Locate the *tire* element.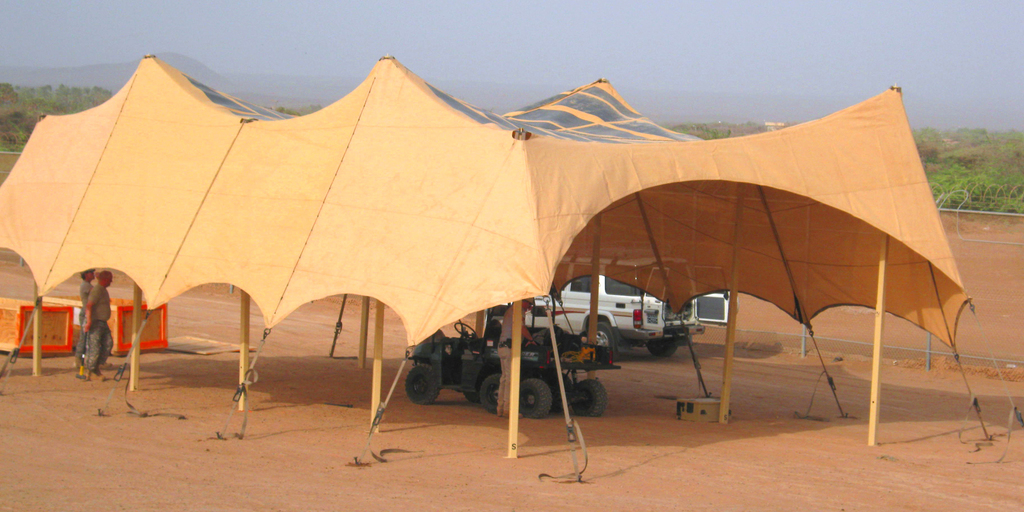
Element bbox: (left=588, top=319, right=620, bottom=362).
